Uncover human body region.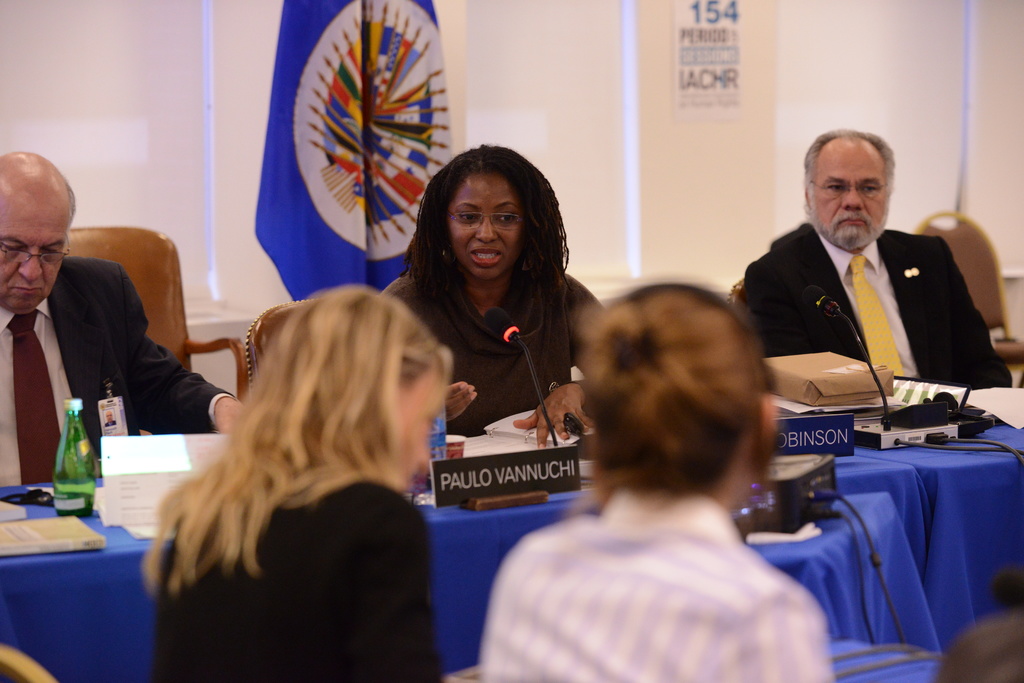
Uncovered: pyautogui.locateOnScreen(497, 294, 863, 682).
